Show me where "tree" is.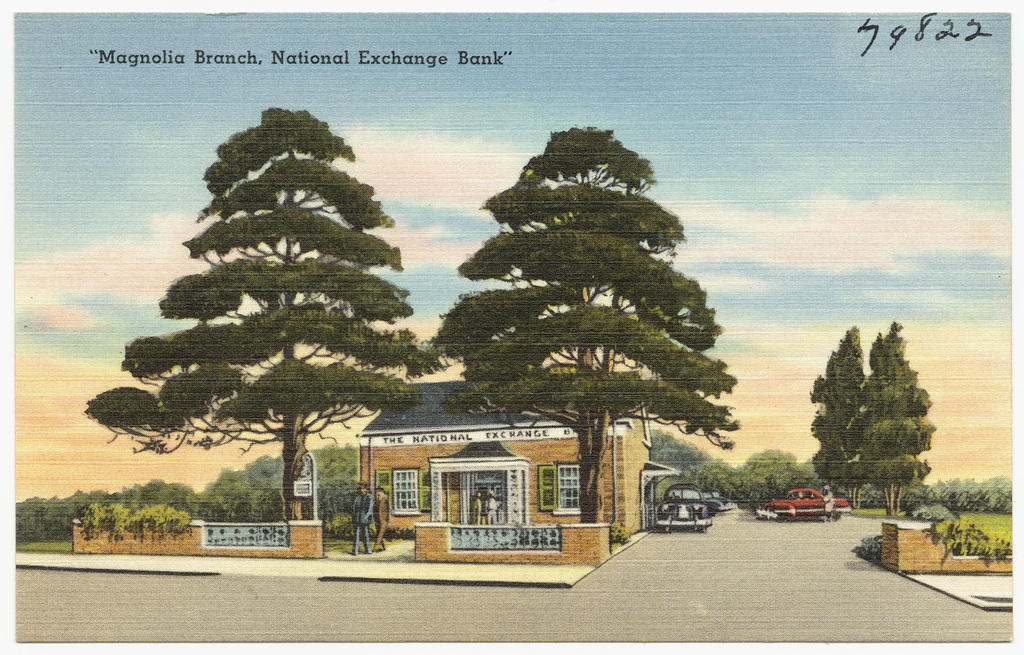
"tree" is at {"left": 14, "top": 445, "right": 362, "bottom": 541}.
